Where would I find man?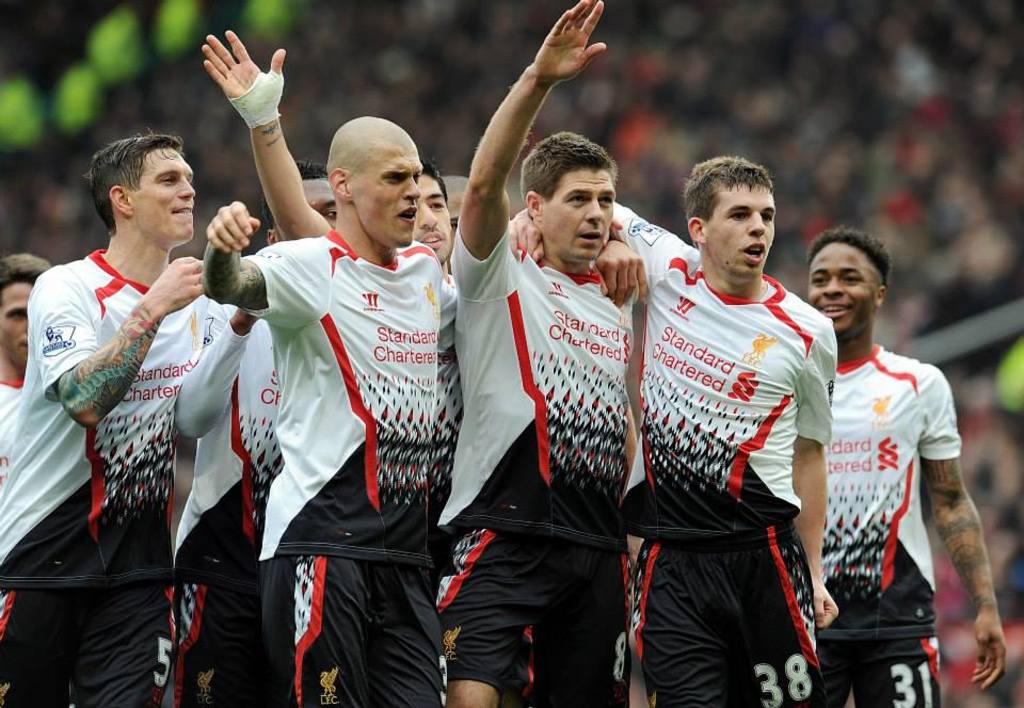
At bbox=[0, 130, 213, 707].
